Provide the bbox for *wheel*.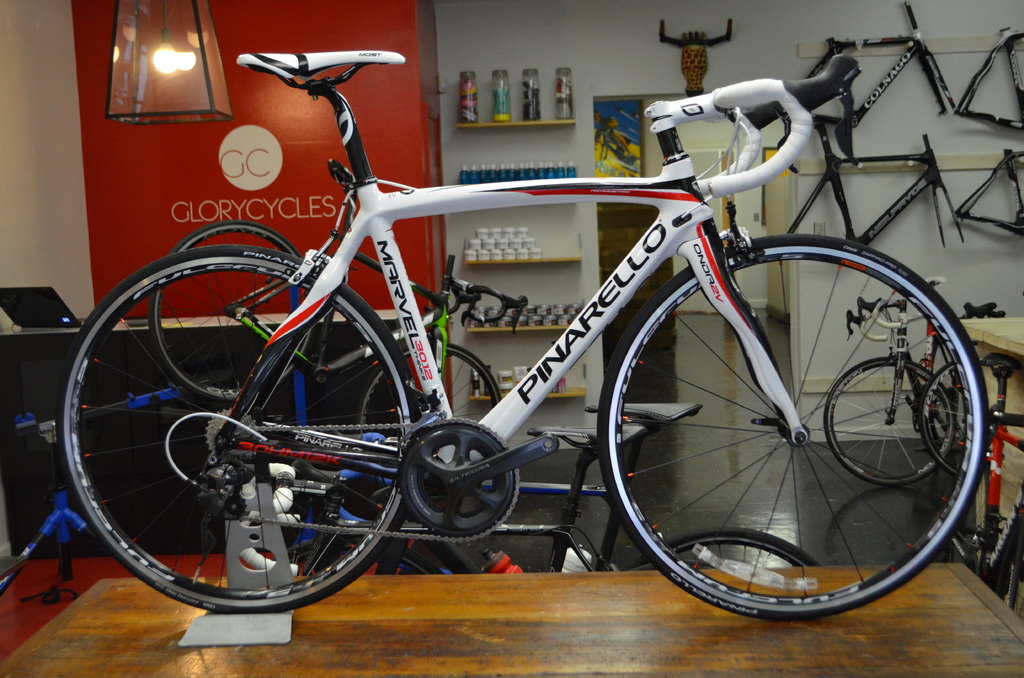
157 220 320 399.
